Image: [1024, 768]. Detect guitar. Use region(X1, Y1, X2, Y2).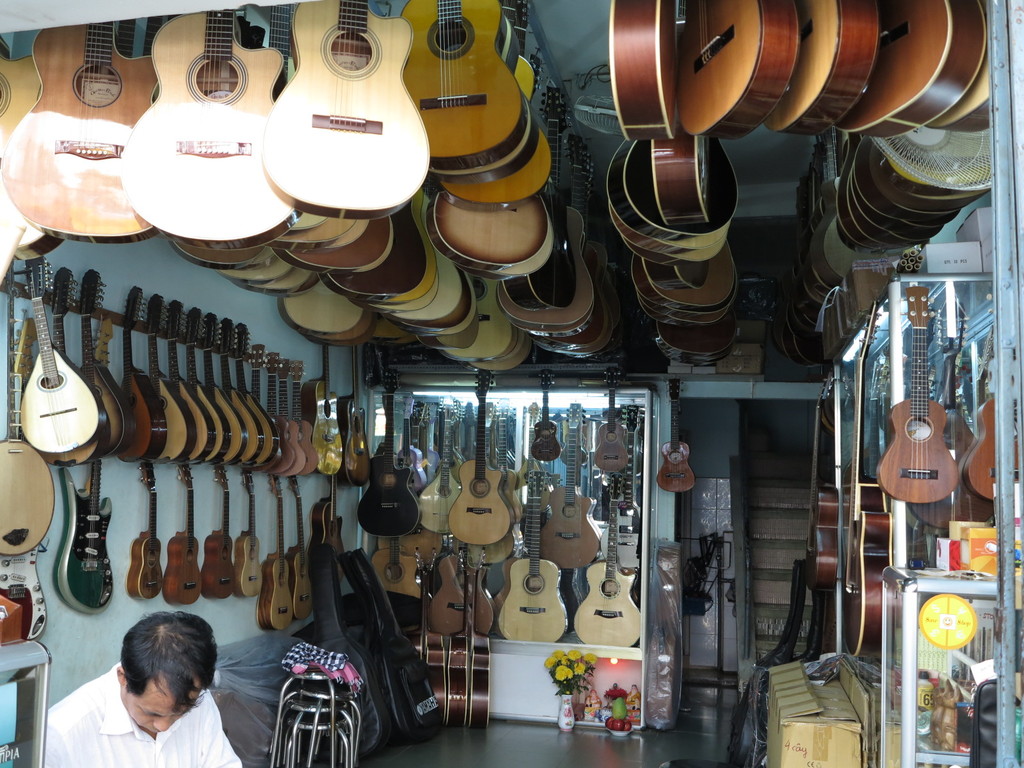
region(632, 239, 746, 331).
